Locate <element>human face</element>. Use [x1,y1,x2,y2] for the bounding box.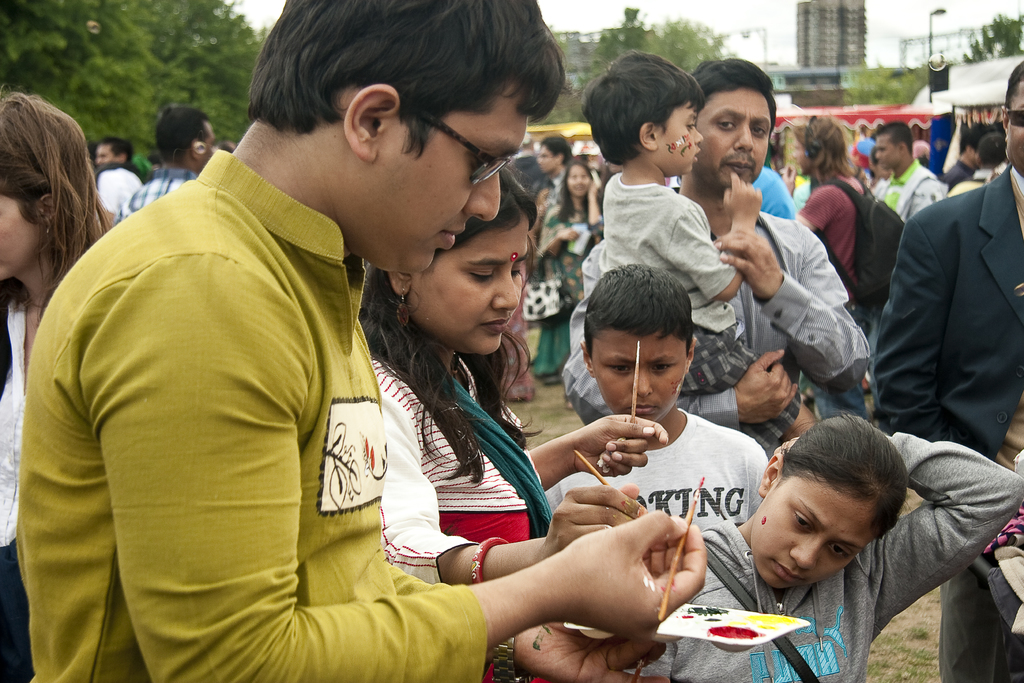
[101,145,110,161].
